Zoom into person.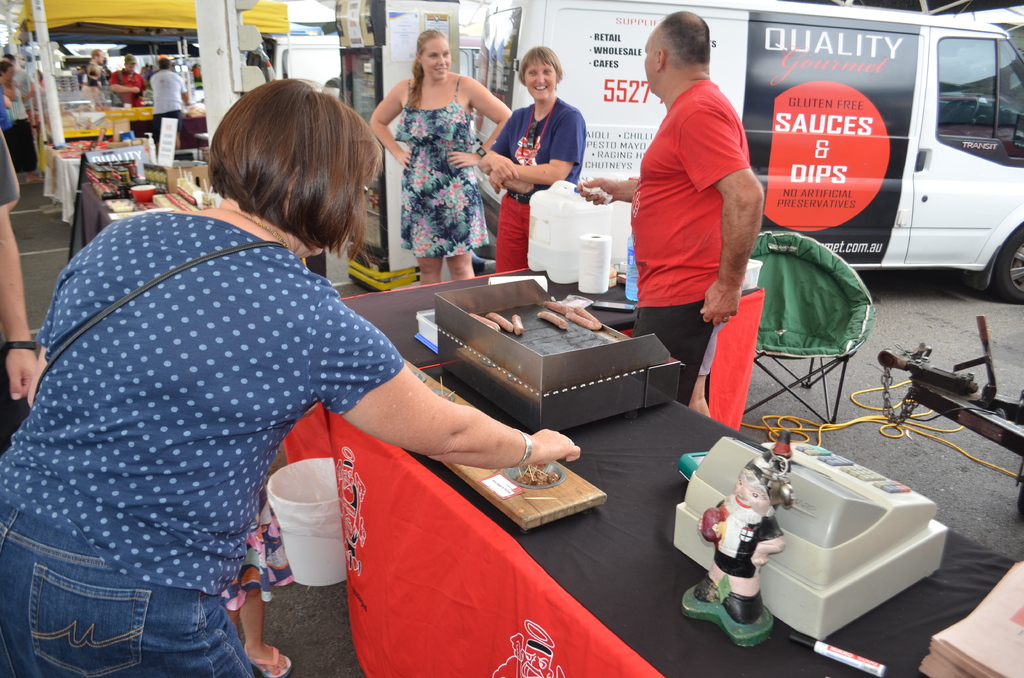
Zoom target: {"x1": 86, "y1": 47, "x2": 108, "y2": 93}.
